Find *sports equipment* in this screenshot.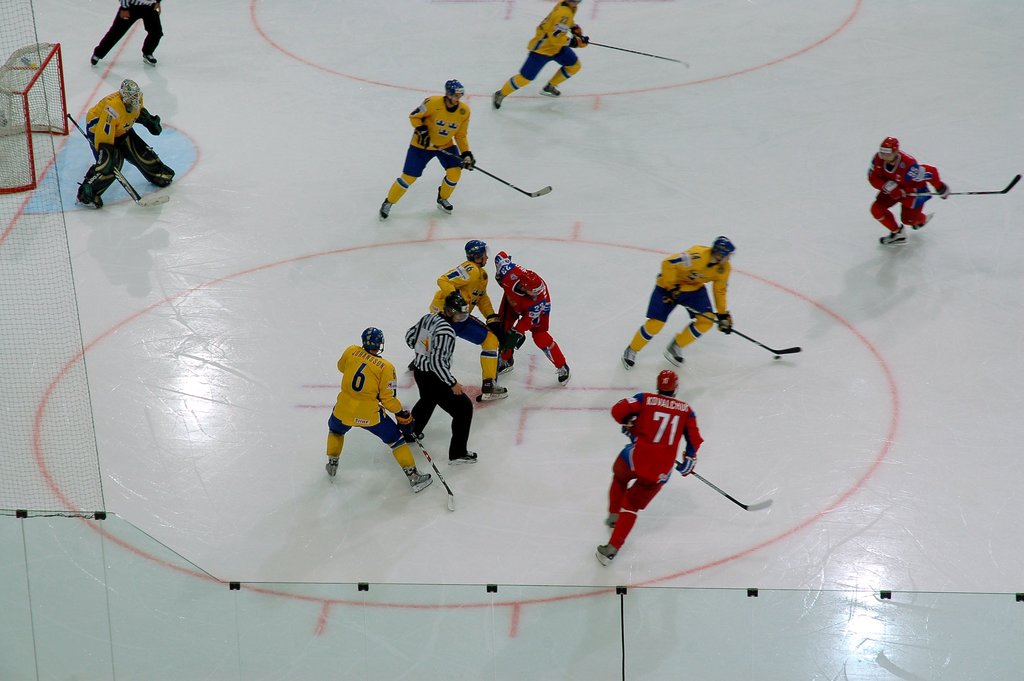
The bounding box for *sports equipment* is (620,345,637,373).
